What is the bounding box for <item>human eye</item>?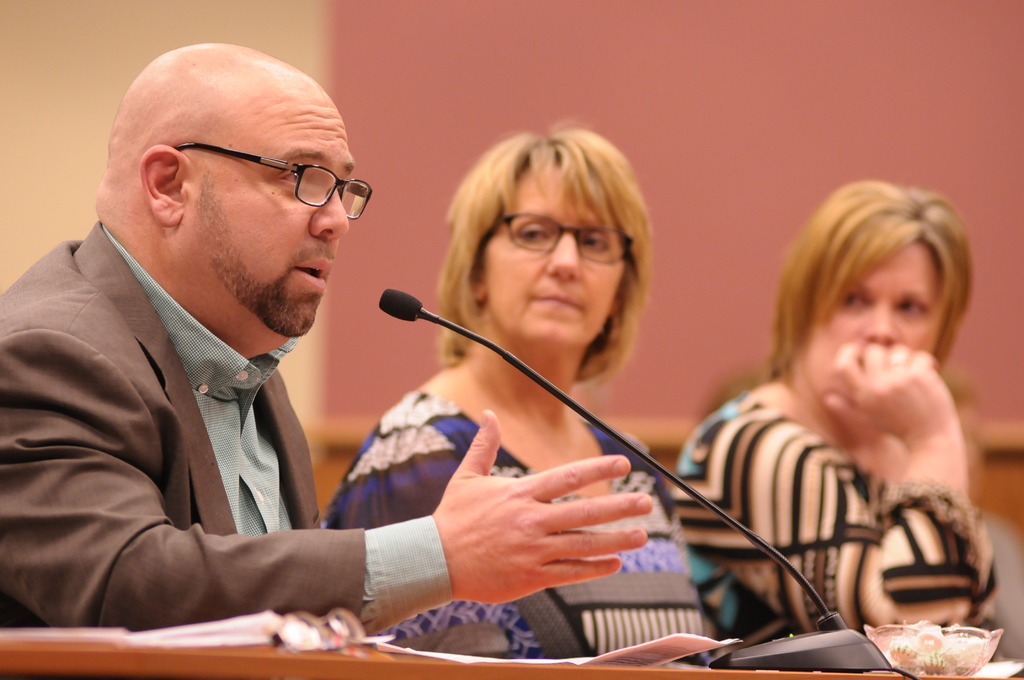
Rect(842, 288, 871, 308).
